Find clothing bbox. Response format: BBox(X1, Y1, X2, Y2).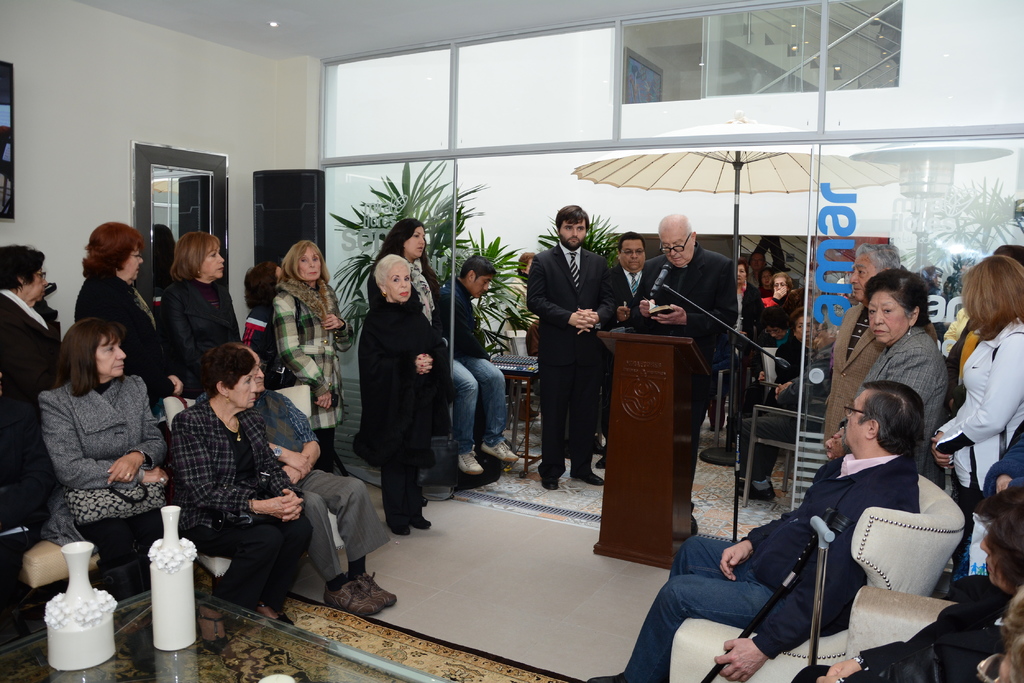
BBox(152, 275, 240, 398).
